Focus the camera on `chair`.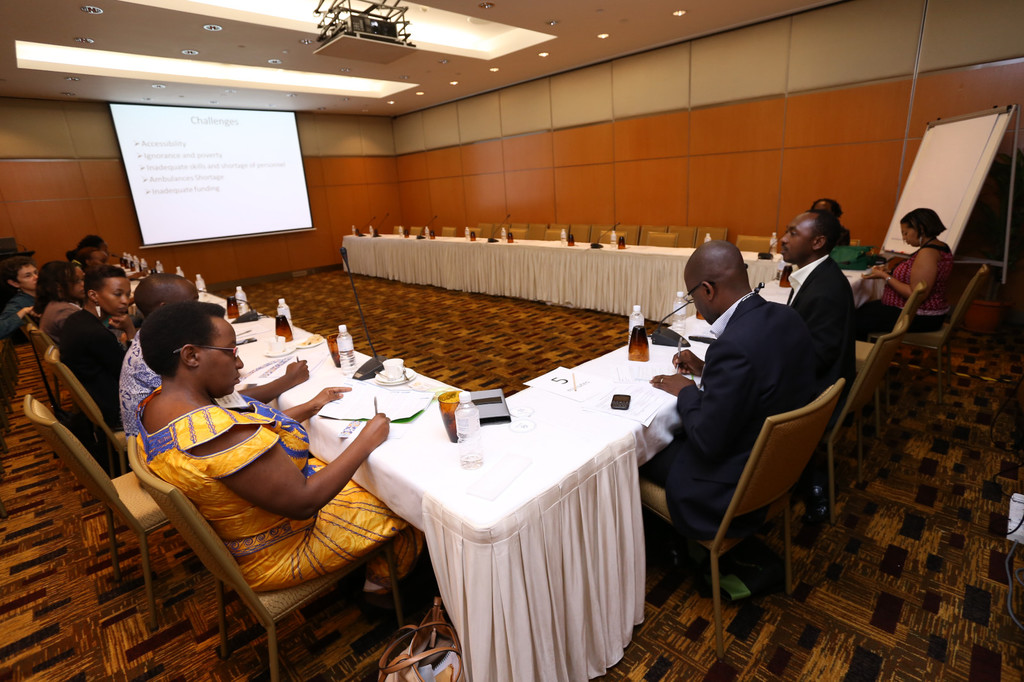
Focus region: <bbox>550, 223, 572, 241</bbox>.
